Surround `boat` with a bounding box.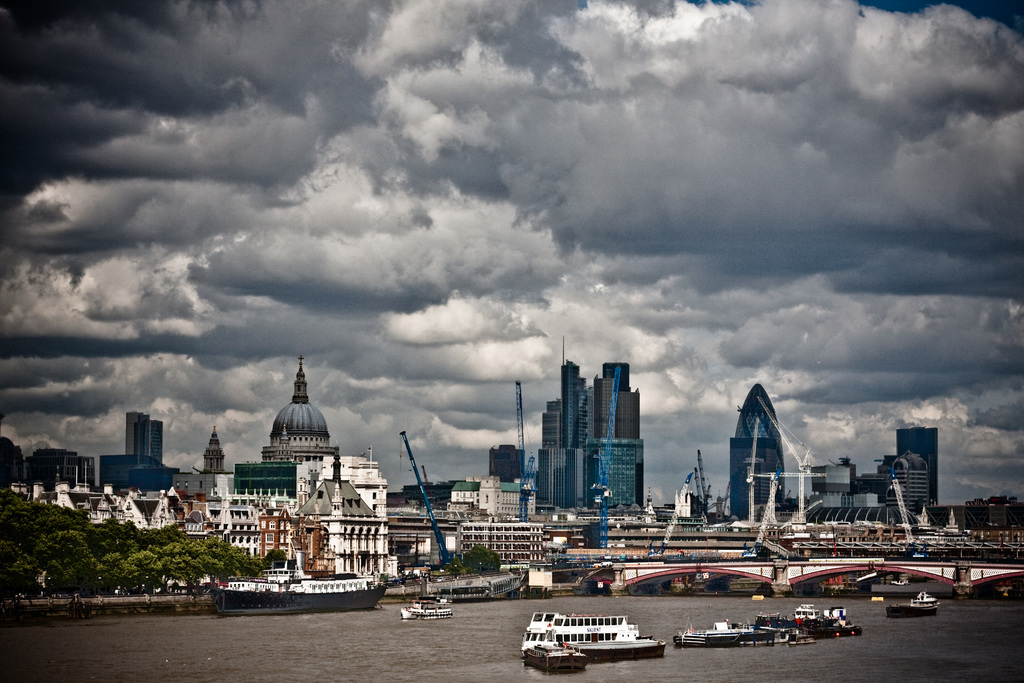
[519,610,627,657].
